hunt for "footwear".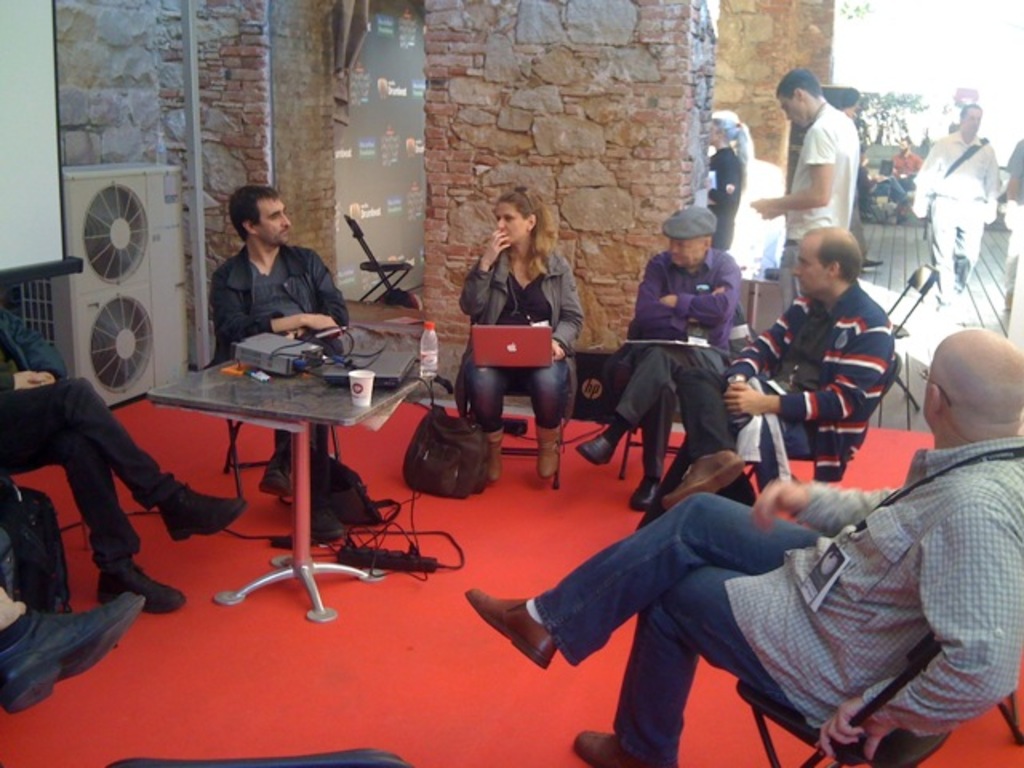
Hunted down at (x1=534, y1=422, x2=566, y2=478).
